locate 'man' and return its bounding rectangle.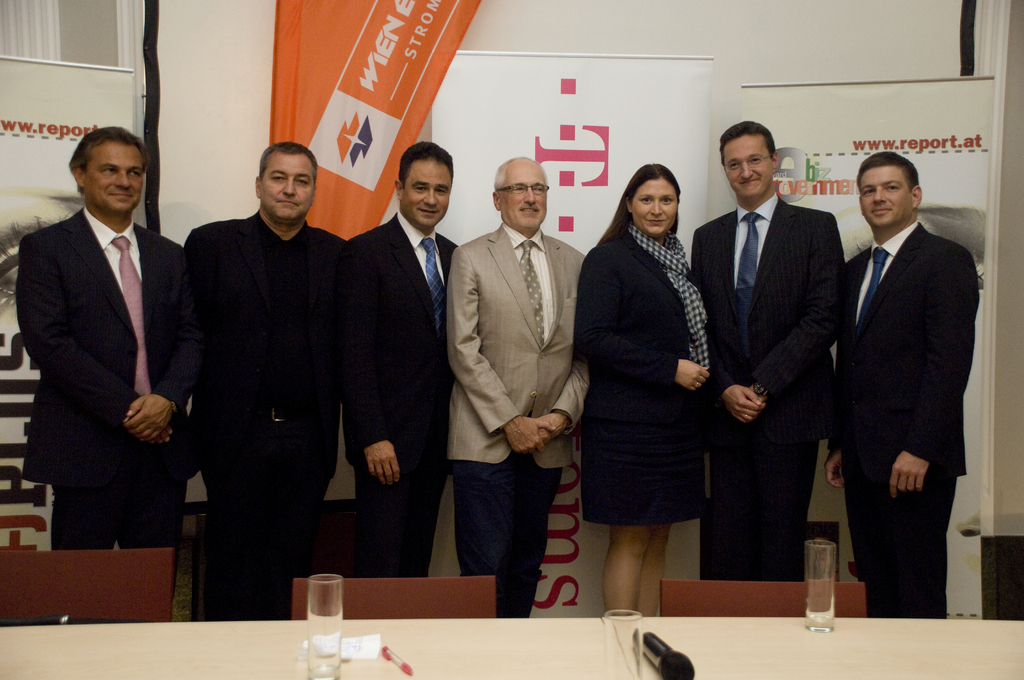
[x1=829, y1=150, x2=966, y2=621].
